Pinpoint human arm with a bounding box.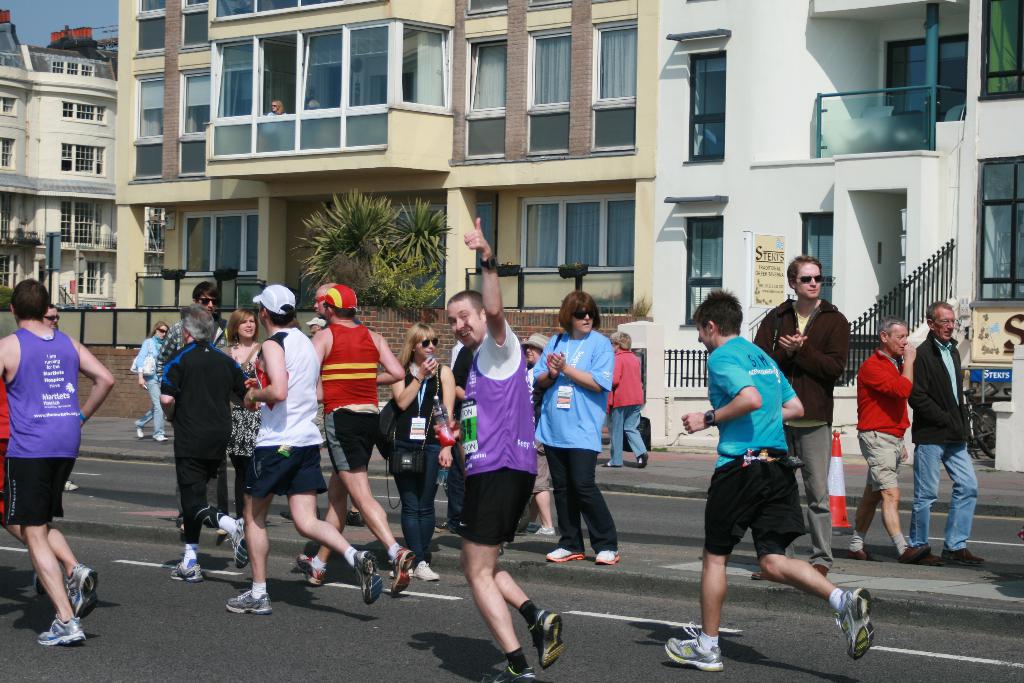
(557, 327, 618, 393).
